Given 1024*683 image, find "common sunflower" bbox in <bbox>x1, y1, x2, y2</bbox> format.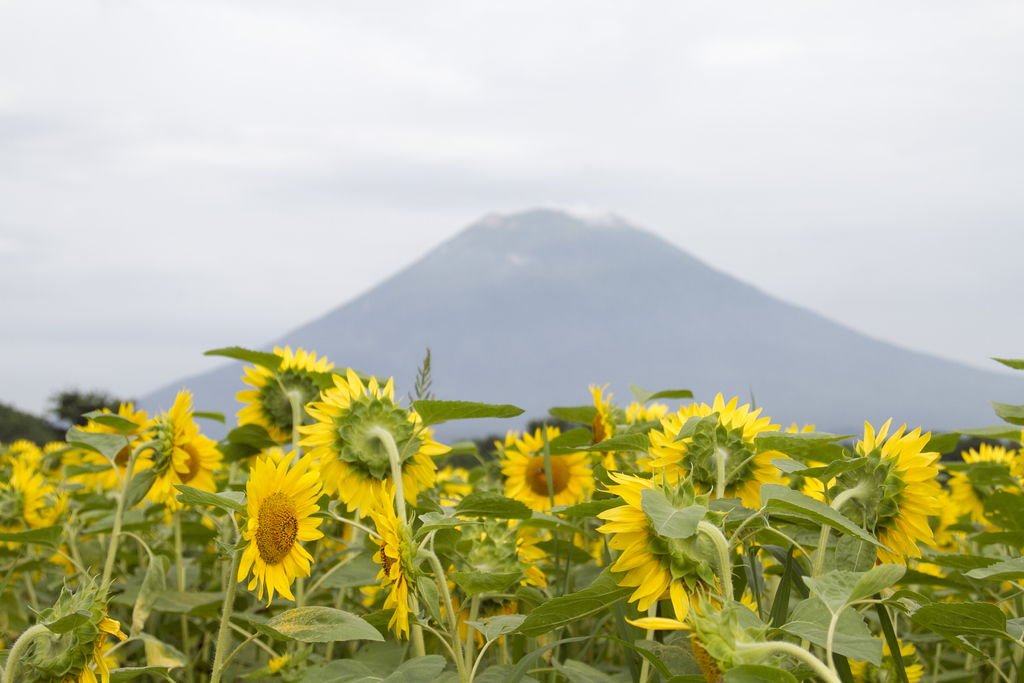
<bbox>834, 434, 989, 587</bbox>.
